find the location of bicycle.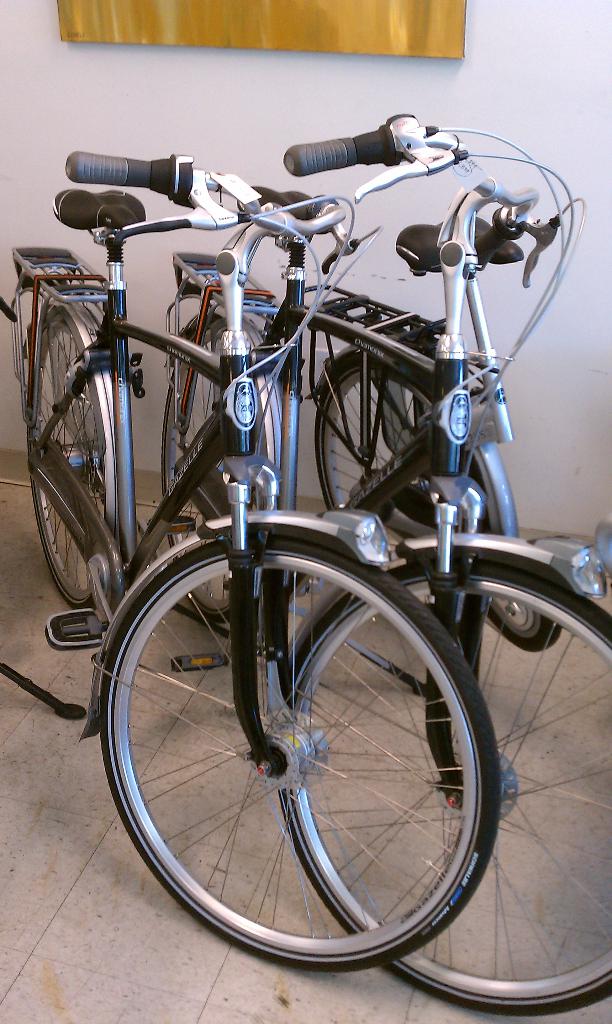
Location: {"left": 162, "top": 116, "right": 611, "bottom": 1022}.
